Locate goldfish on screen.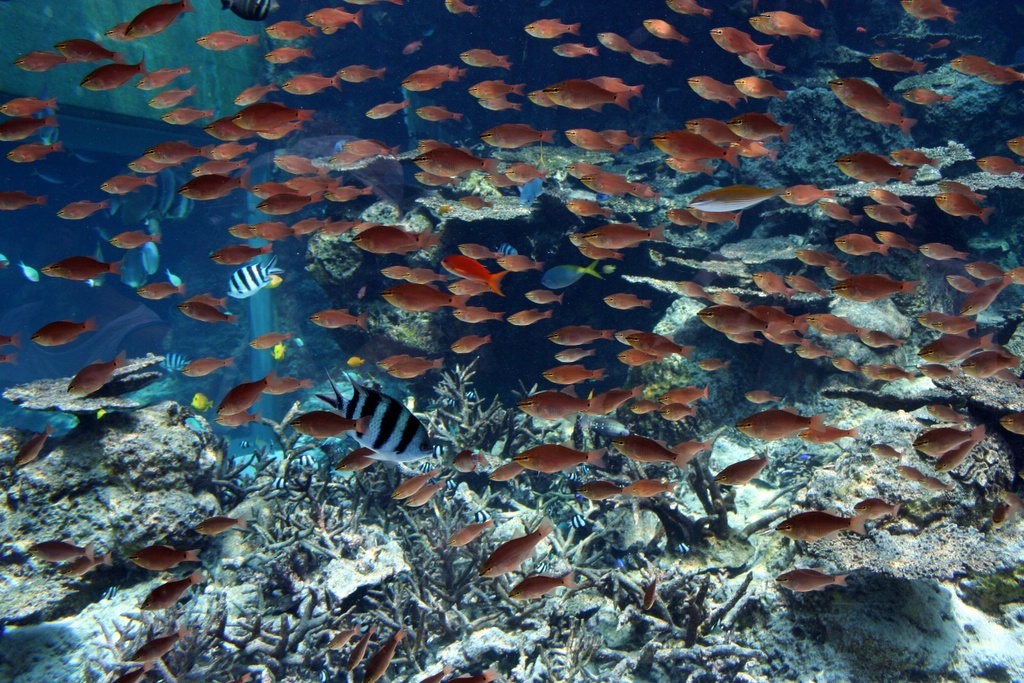
On screen at detection(193, 517, 247, 535).
